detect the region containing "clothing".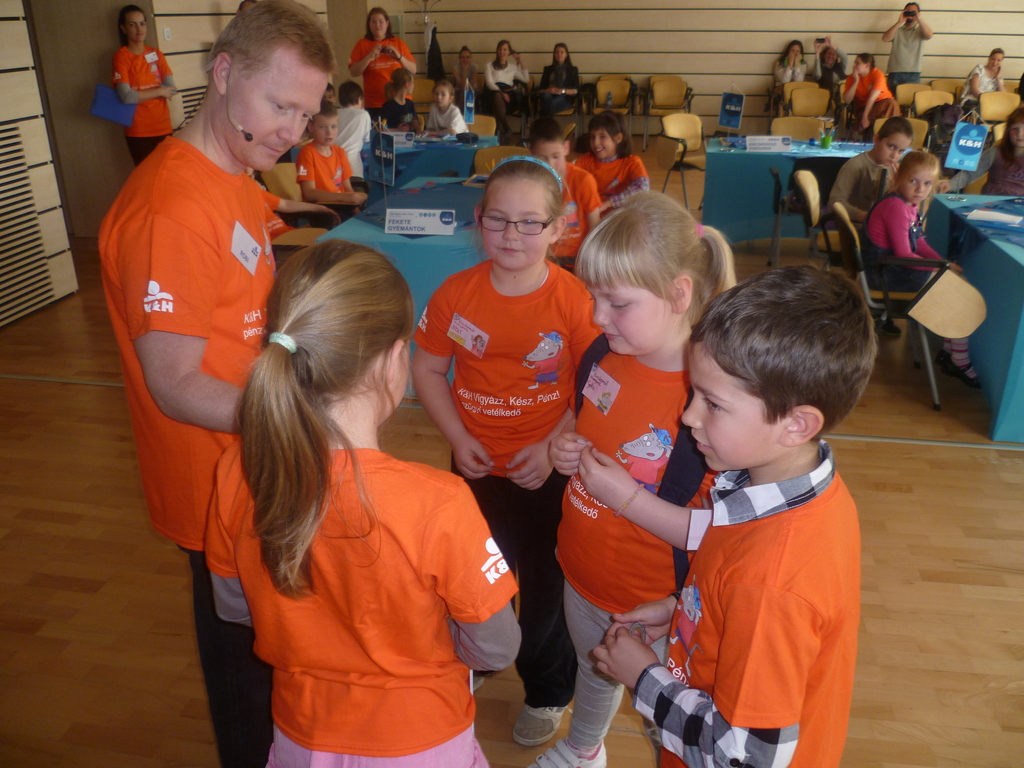
[left=426, top=101, right=479, bottom=135].
